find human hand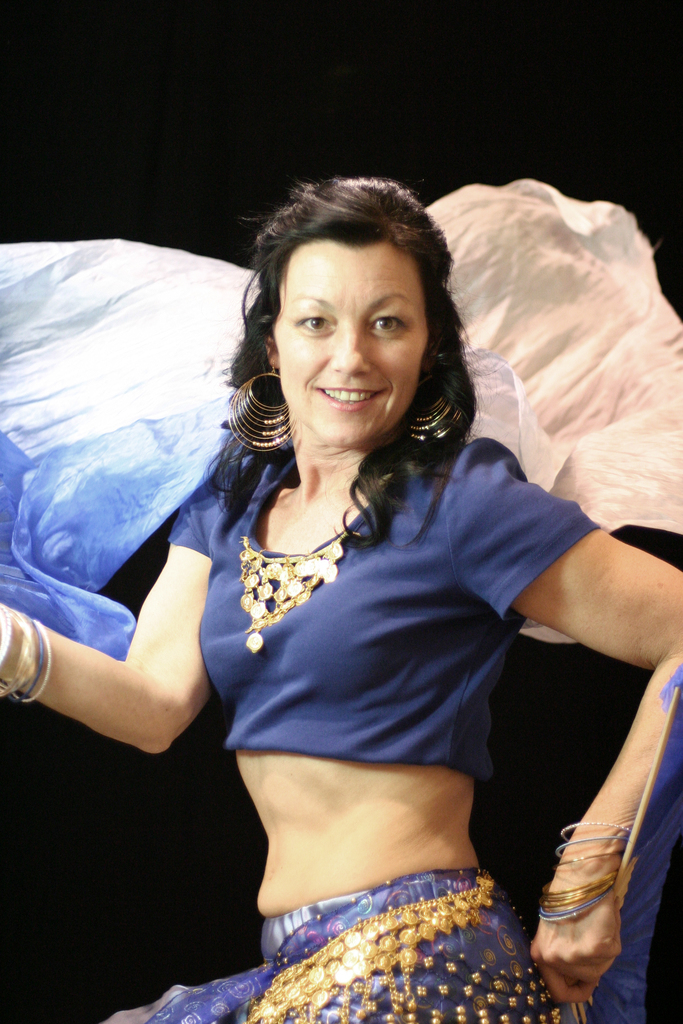
bbox=[541, 787, 639, 990]
